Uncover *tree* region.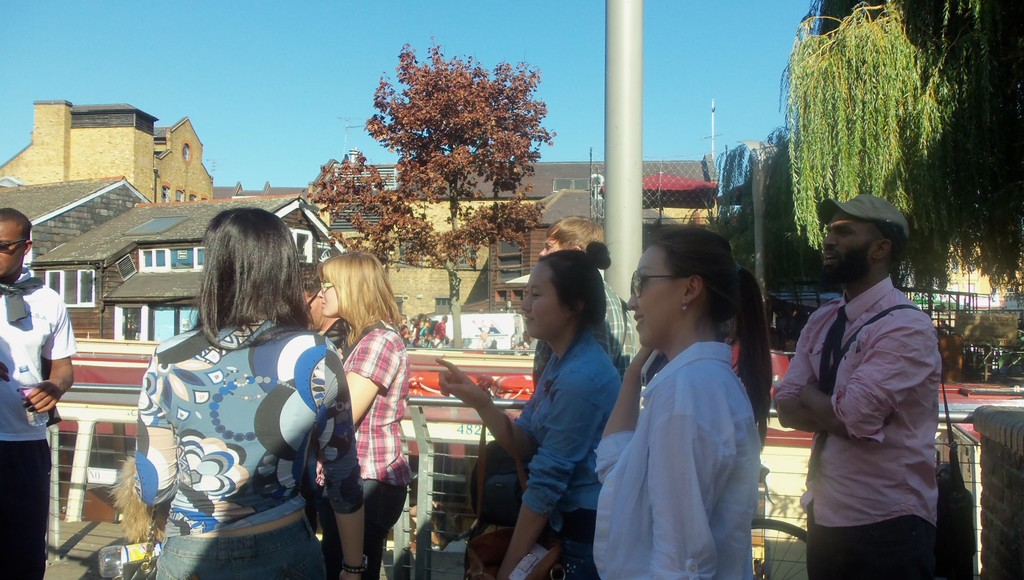
Uncovered: left=771, top=0, right=991, bottom=310.
